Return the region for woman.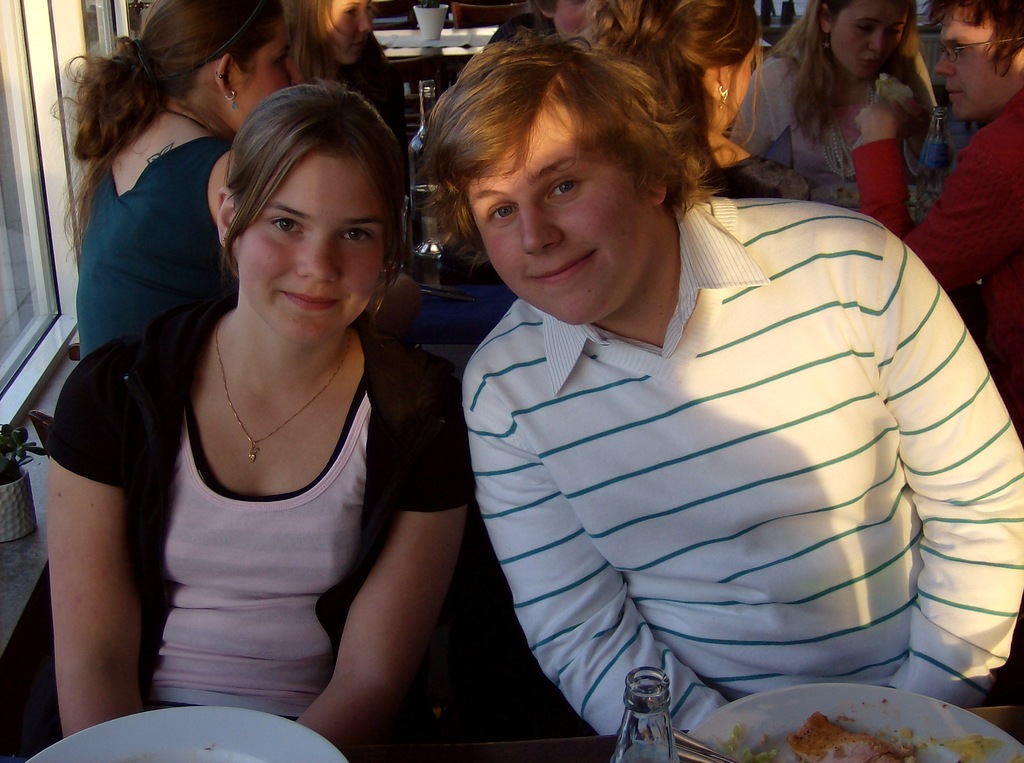
rect(268, 0, 410, 143).
